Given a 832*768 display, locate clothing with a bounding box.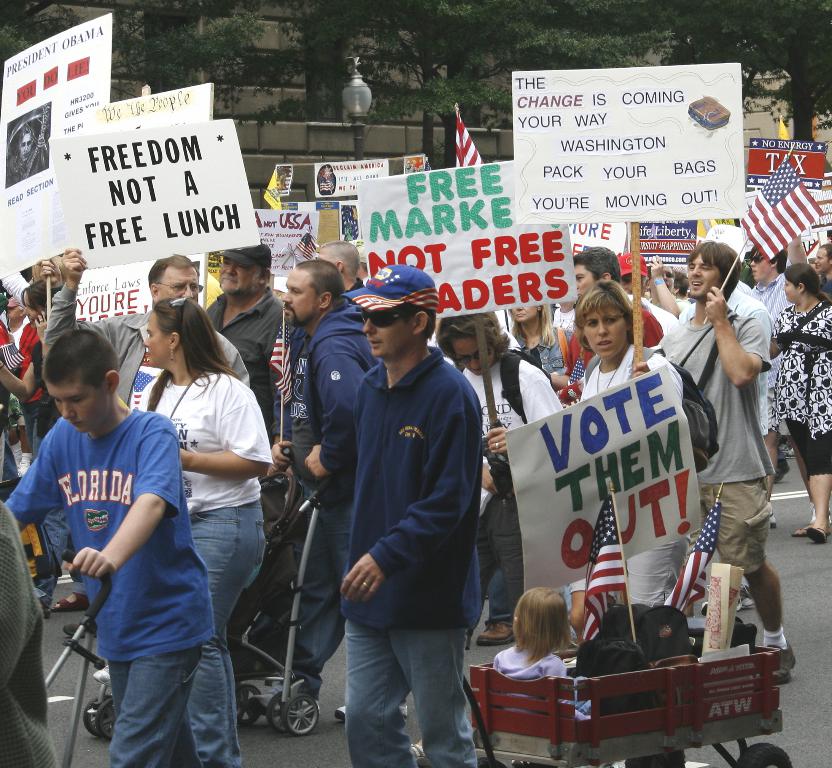
Located: 771 294 831 506.
